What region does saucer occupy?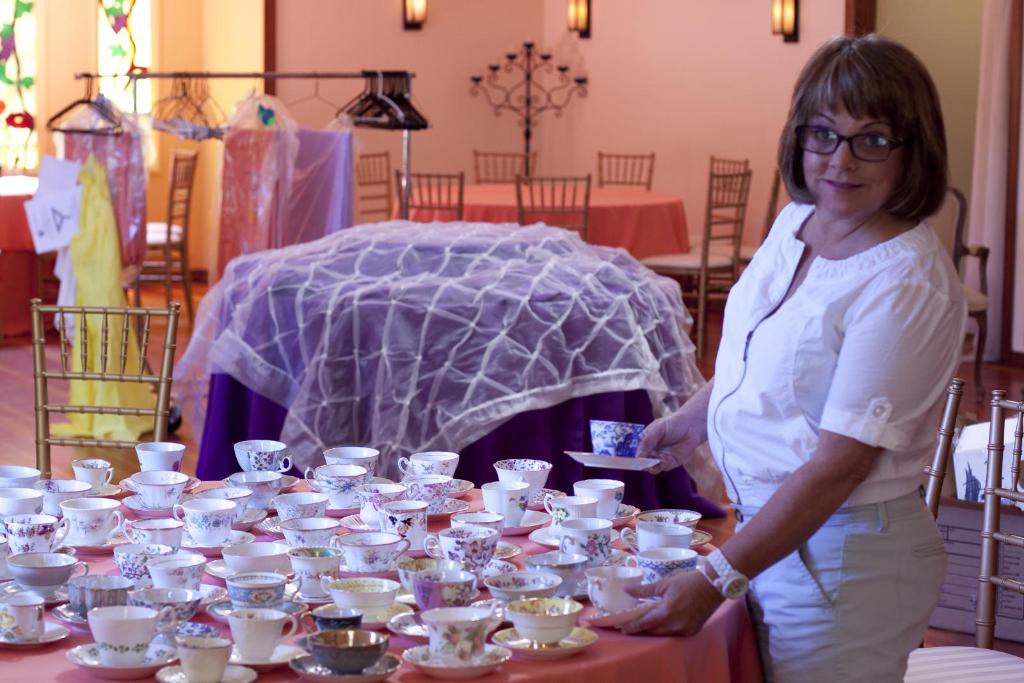
bbox=[157, 622, 223, 645].
